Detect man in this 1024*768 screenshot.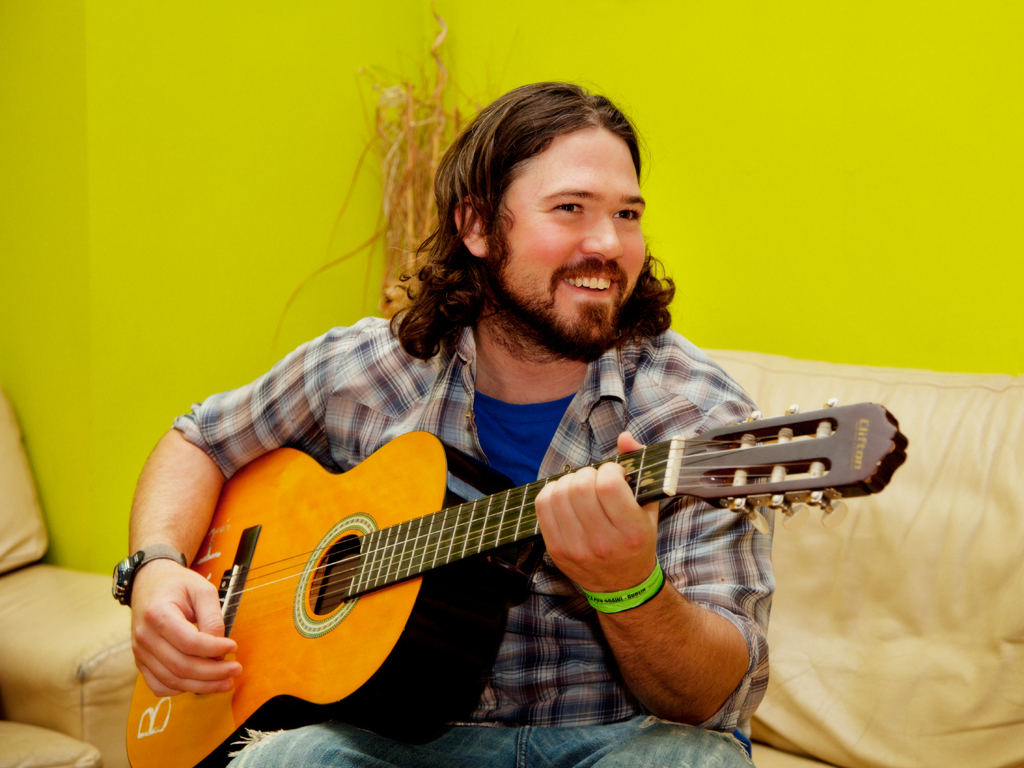
Detection: bbox=(117, 206, 817, 765).
